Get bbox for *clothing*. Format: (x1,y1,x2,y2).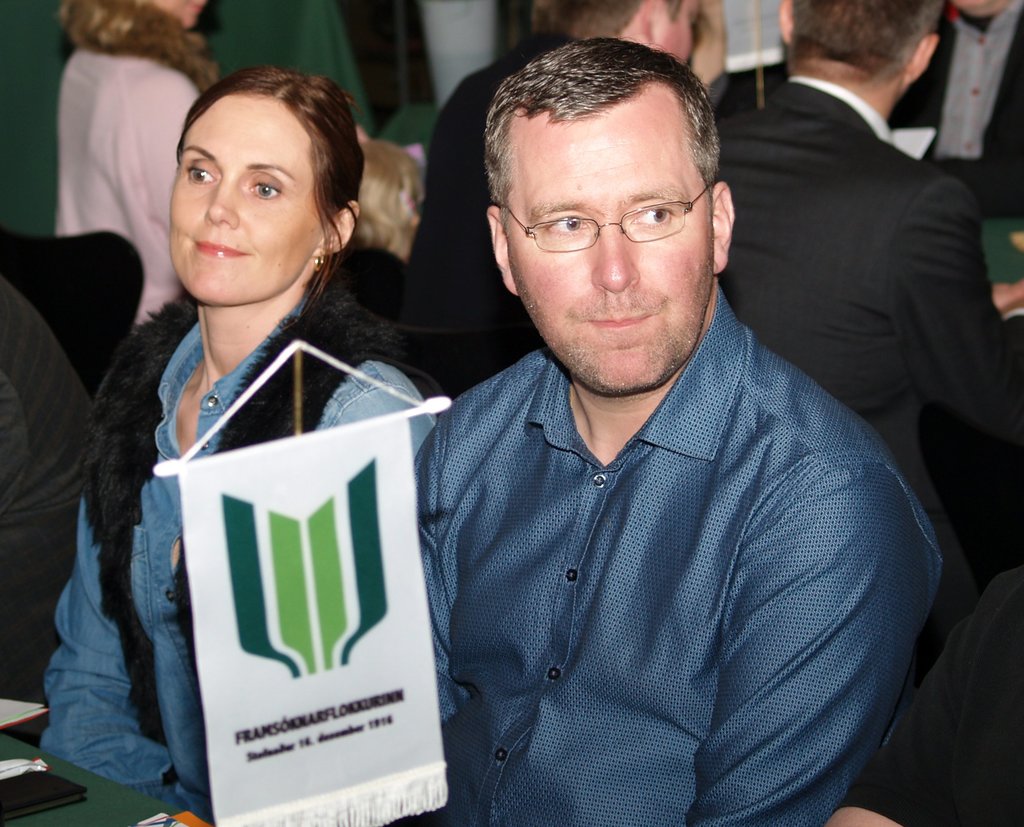
(847,572,1023,826).
